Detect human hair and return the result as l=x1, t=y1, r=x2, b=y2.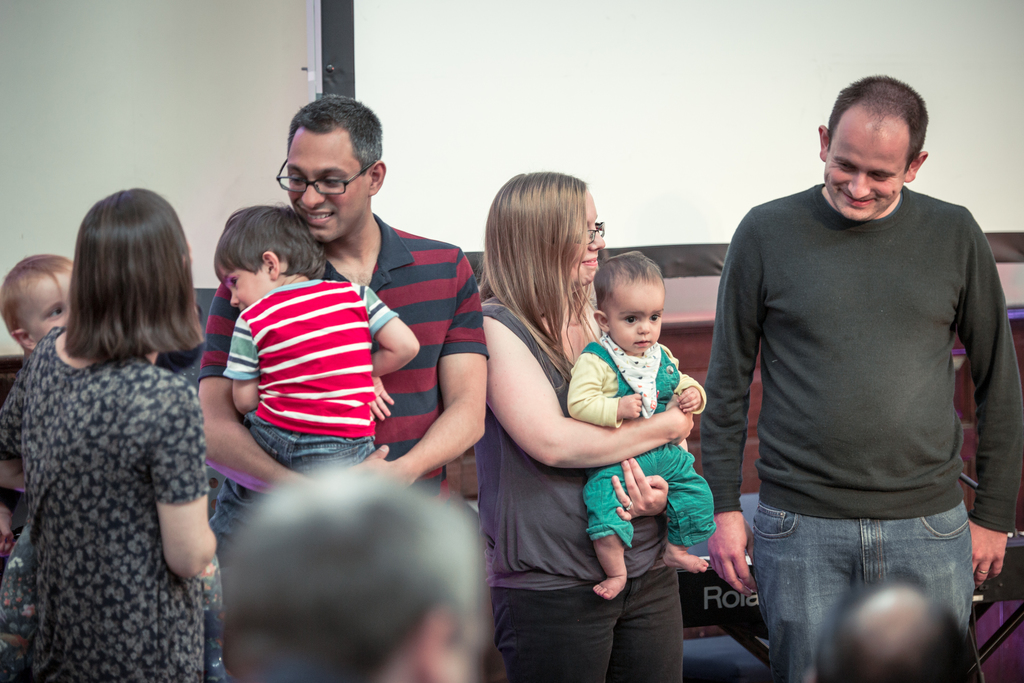
l=595, t=249, r=668, b=313.
